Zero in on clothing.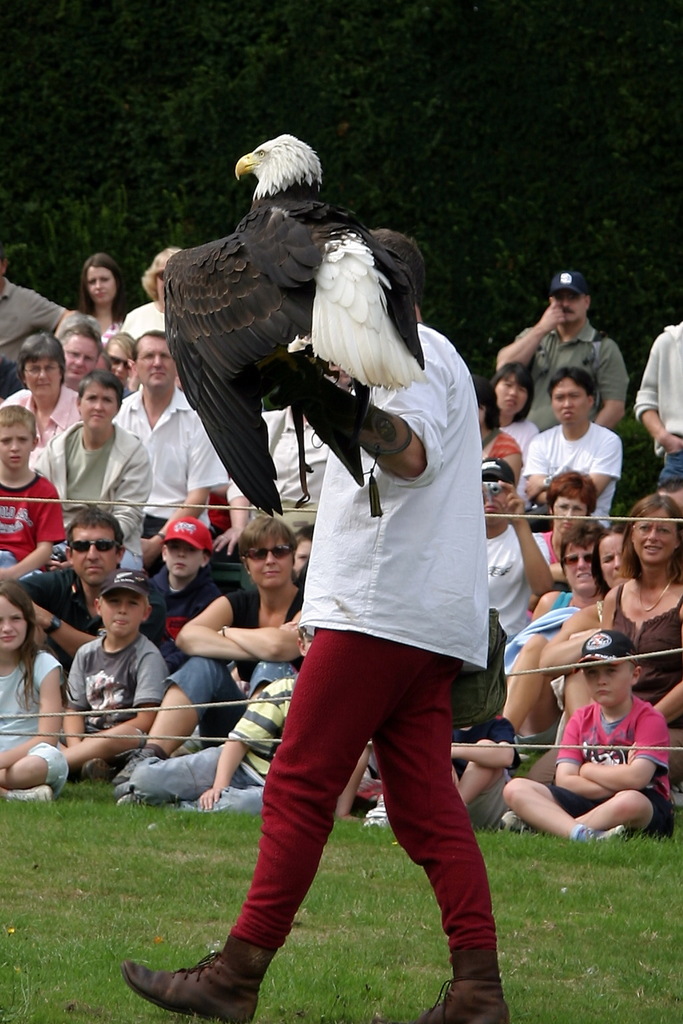
Zeroed in: locate(0, 652, 67, 785).
